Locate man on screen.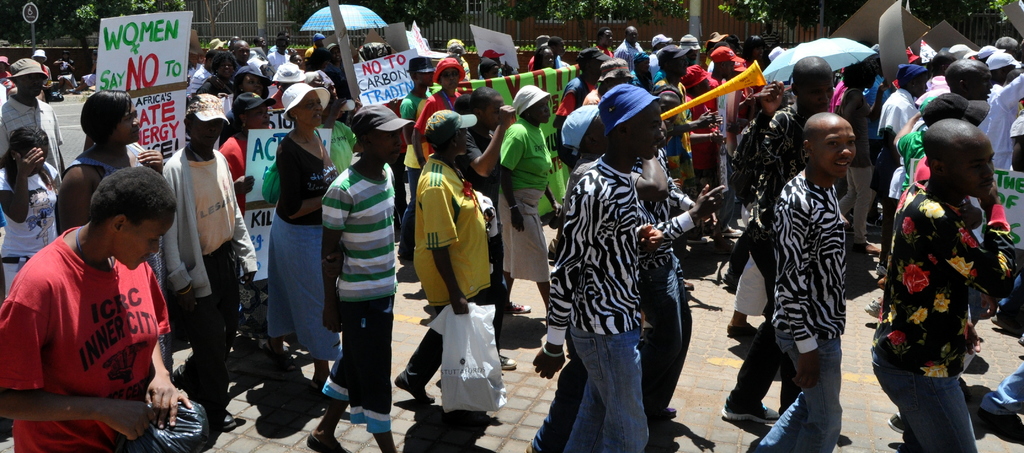
On screen at bbox(611, 24, 644, 72).
